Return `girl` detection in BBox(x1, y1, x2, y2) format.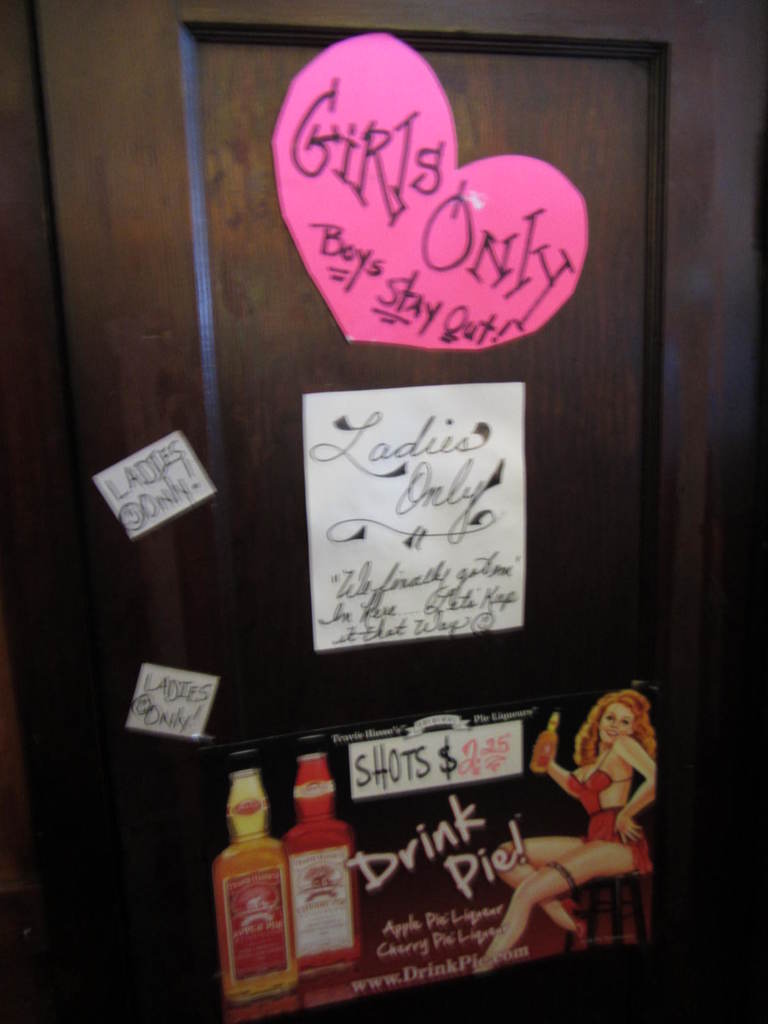
BBox(468, 685, 656, 973).
